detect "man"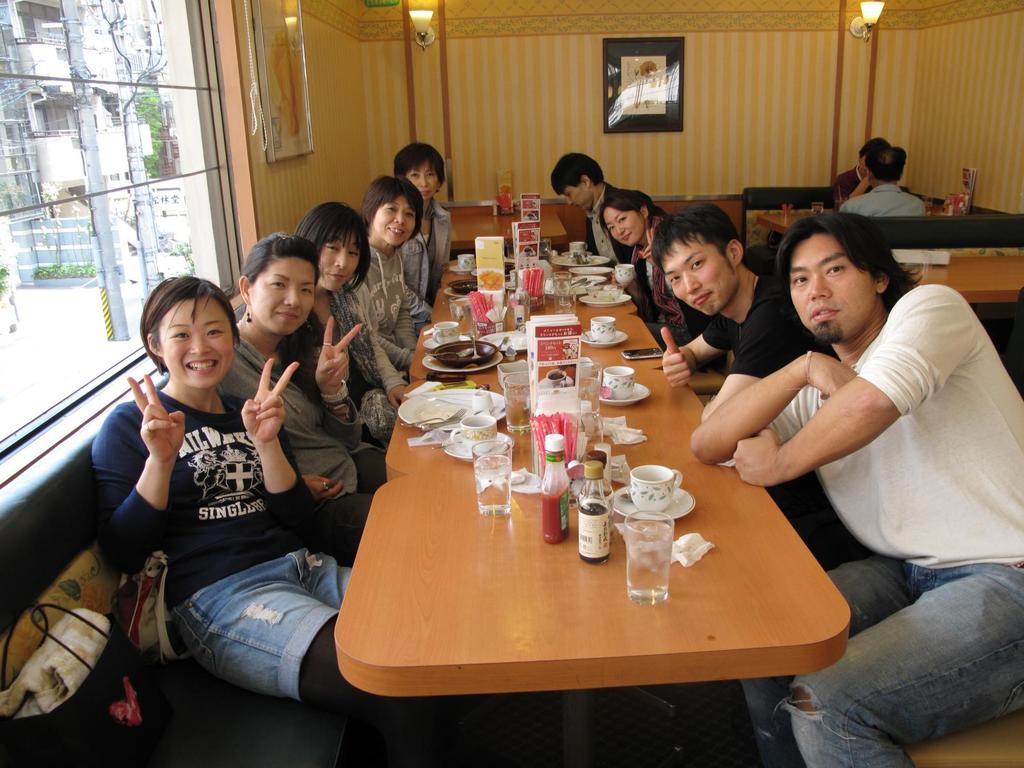
(left=687, top=213, right=1023, bottom=767)
